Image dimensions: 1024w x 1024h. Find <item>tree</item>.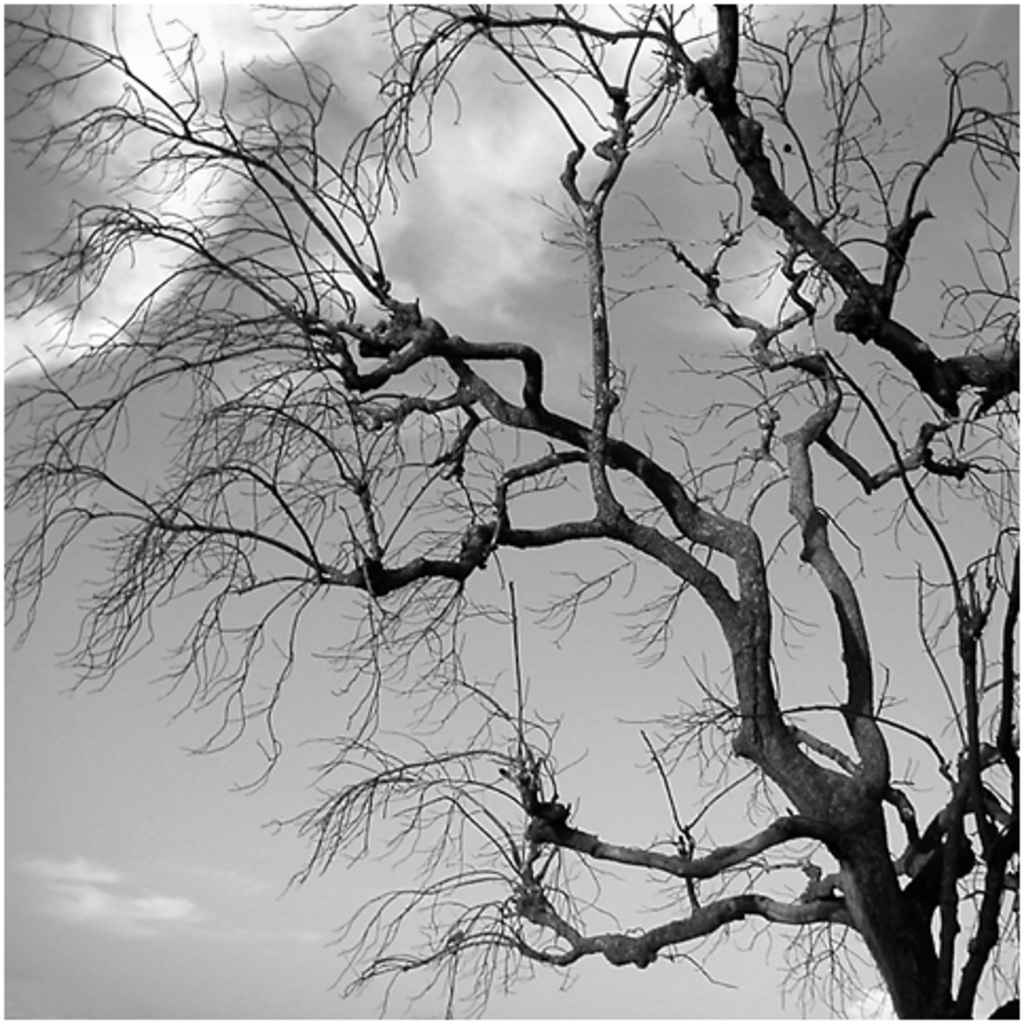
rect(0, 0, 1022, 1022).
